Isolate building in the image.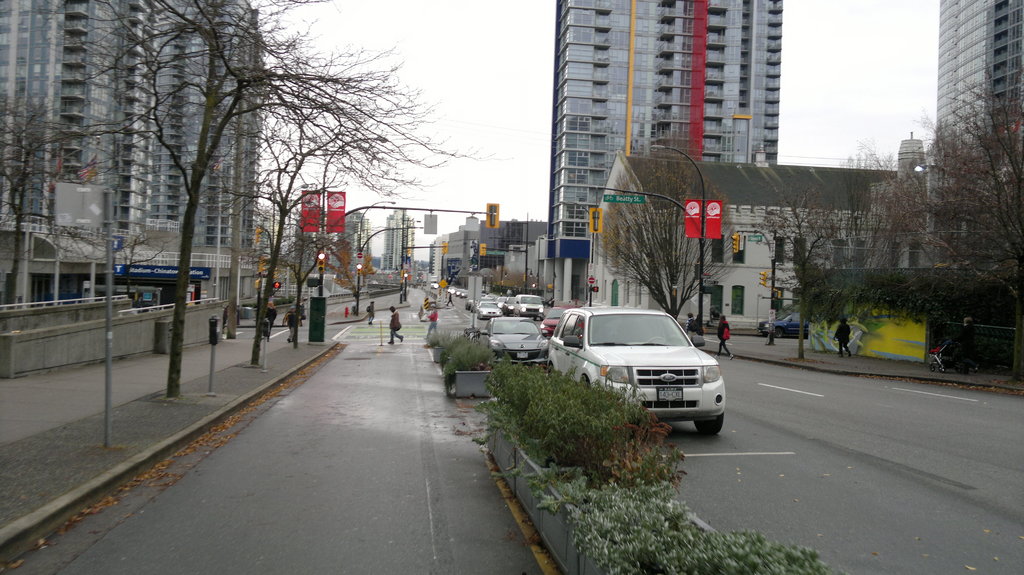
Isolated region: (left=426, top=218, right=548, bottom=294).
